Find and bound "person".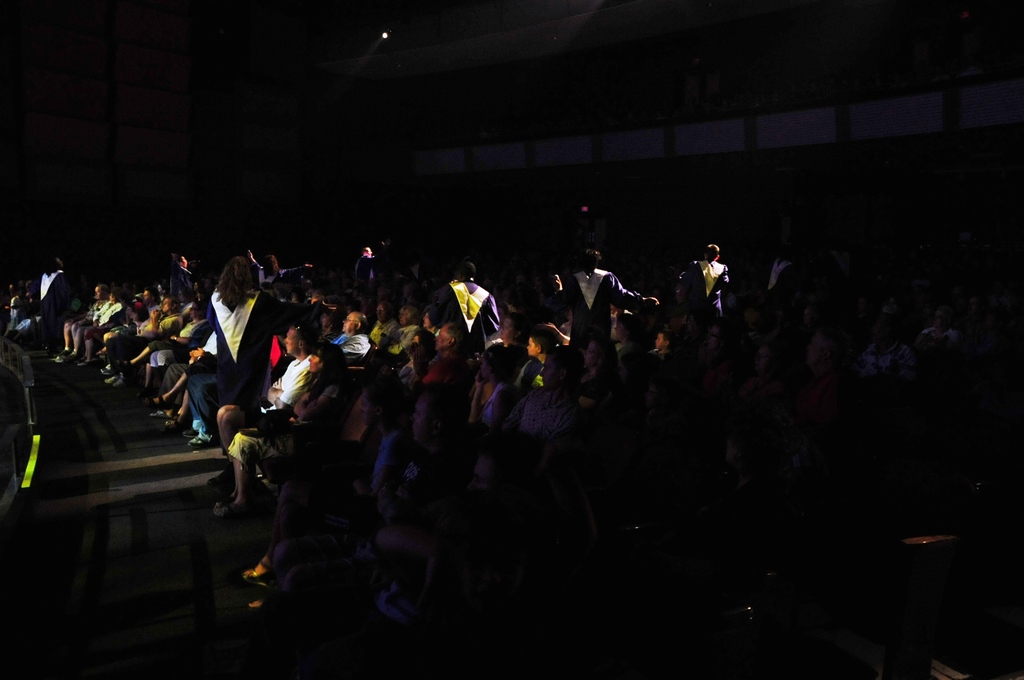
Bound: x1=214, y1=312, x2=324, y2=486.
